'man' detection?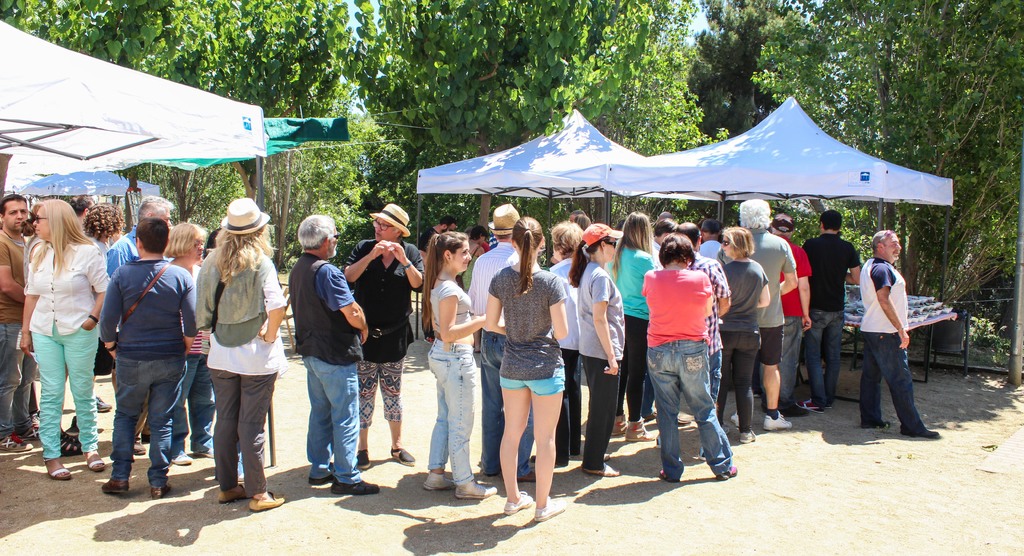
[771,212,814,416]
